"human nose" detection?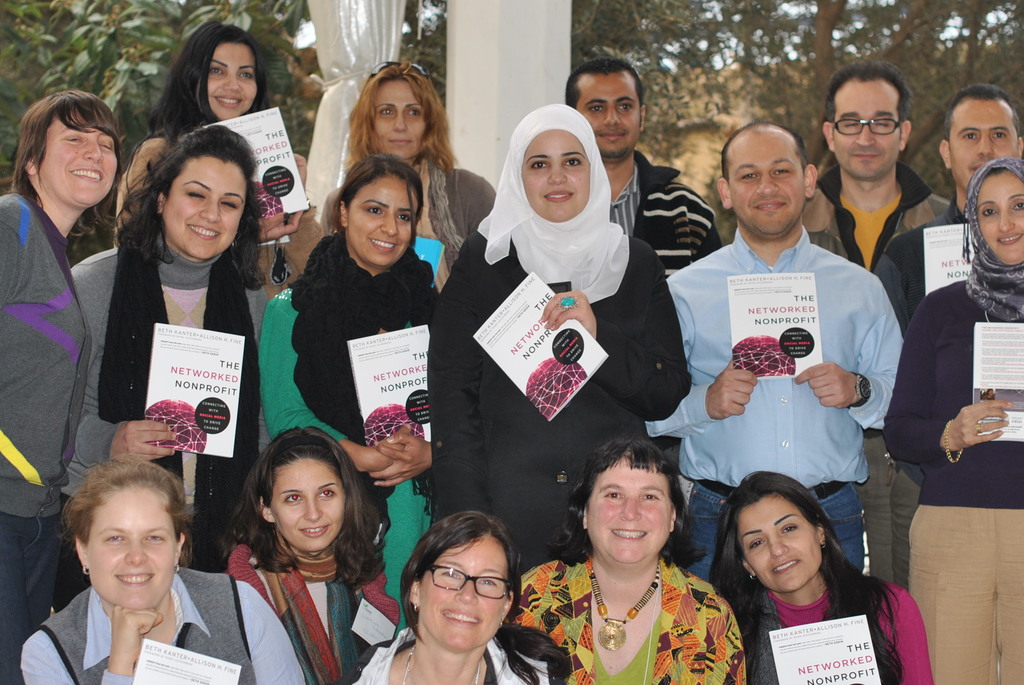
545, 164, 566, 185
